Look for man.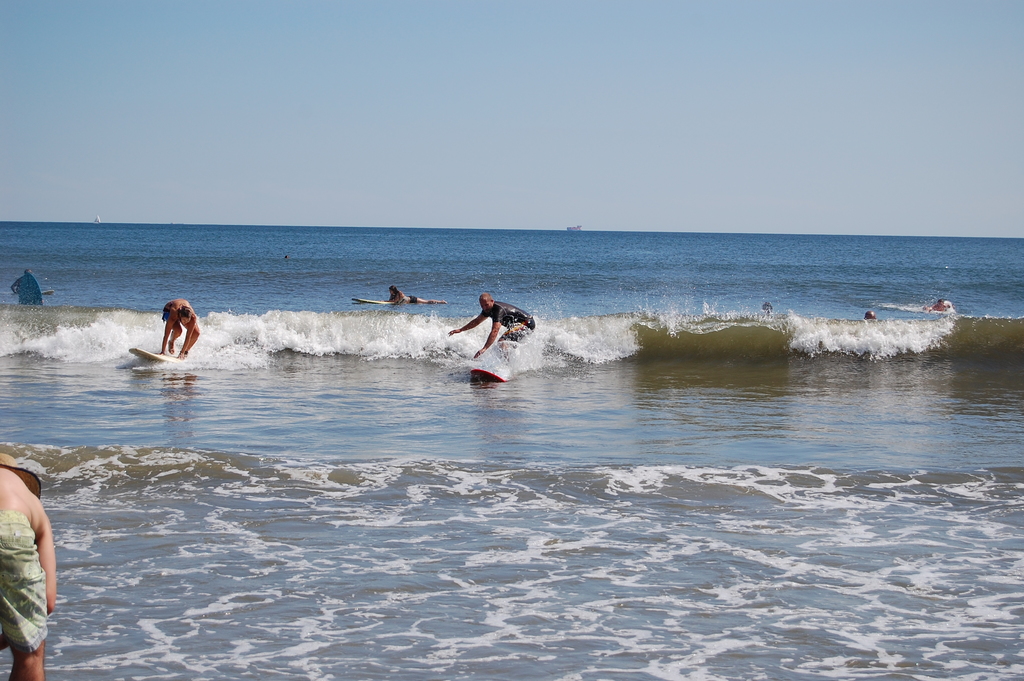
Found: bbox(448, 292, 536, 360).
